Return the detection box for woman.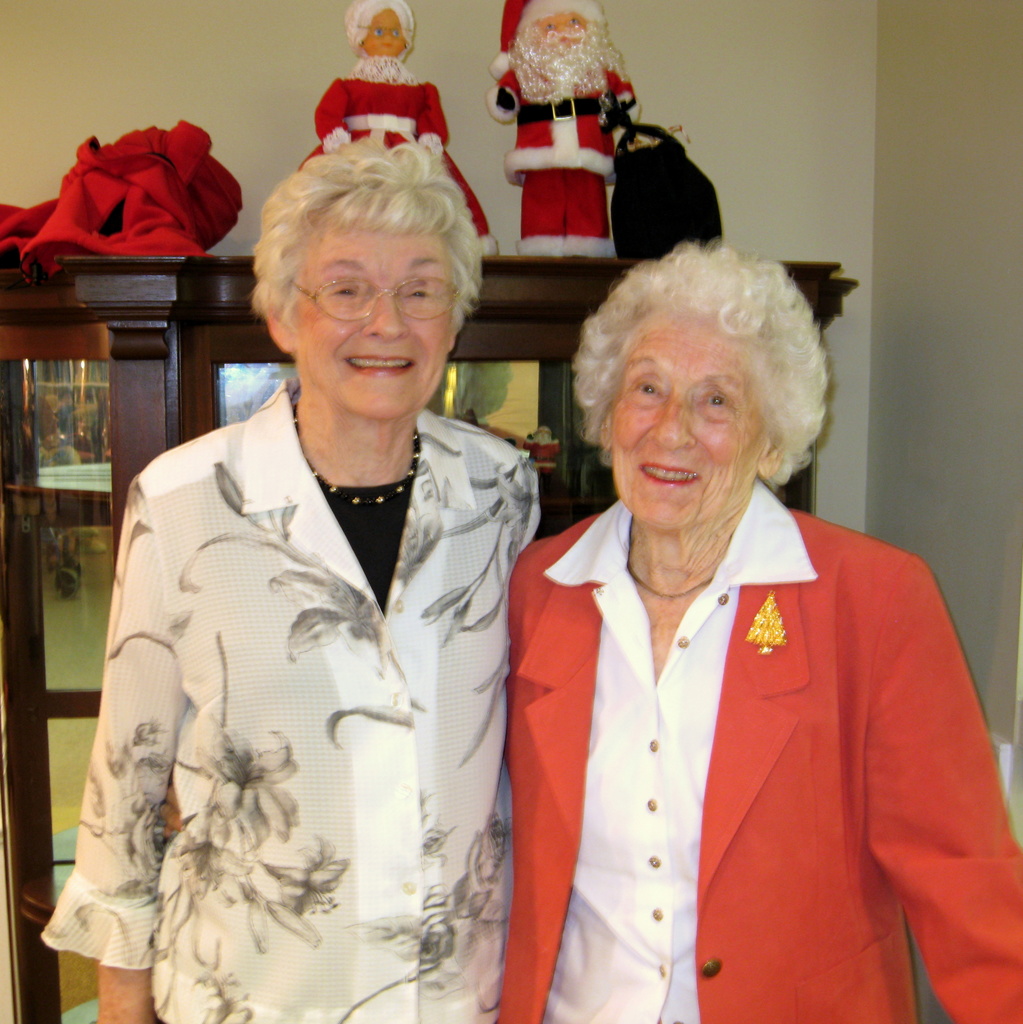
[left=42, top=131, right=541, bottom=1023].
